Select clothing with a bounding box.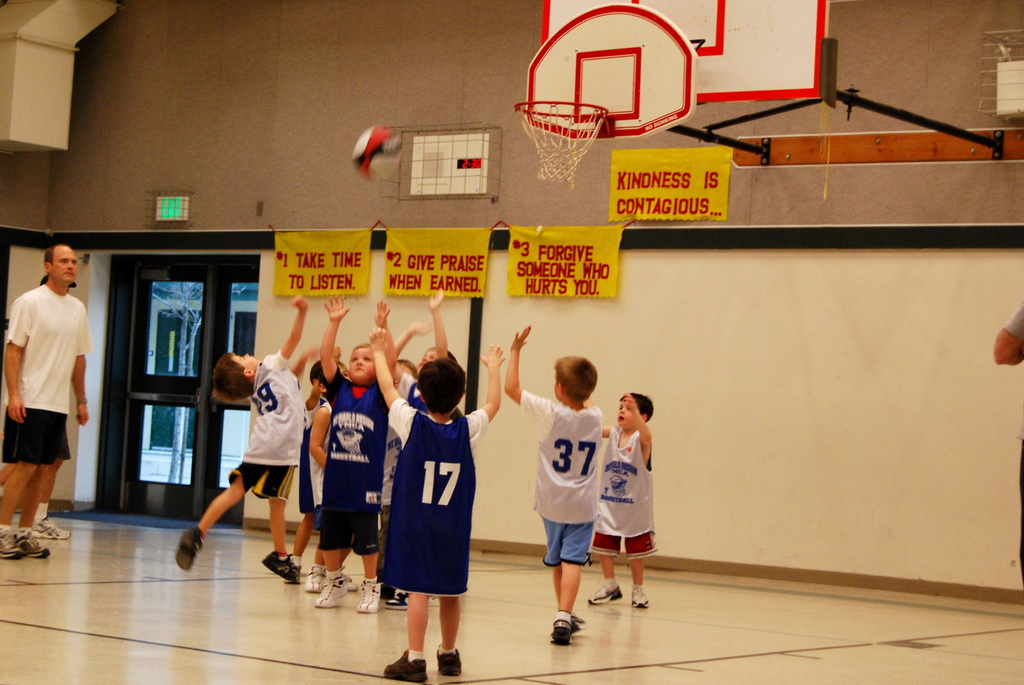
(x1=225, y1=347, x2=307, y2=501).
